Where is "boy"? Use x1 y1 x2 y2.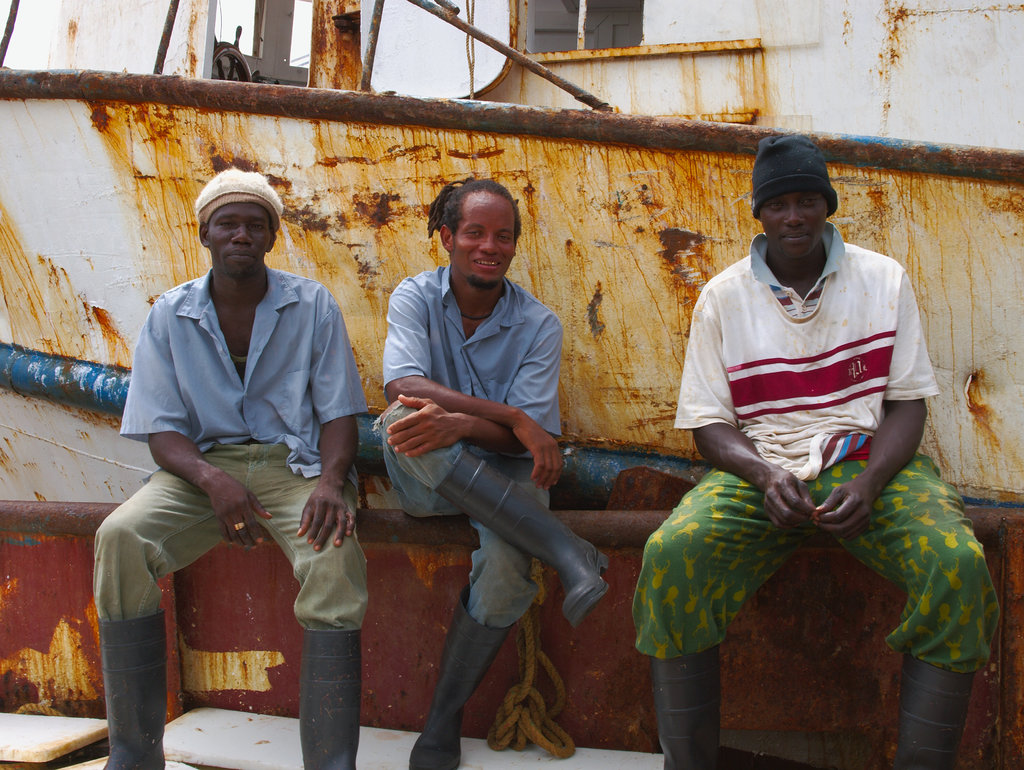
619 306 1008 728.
